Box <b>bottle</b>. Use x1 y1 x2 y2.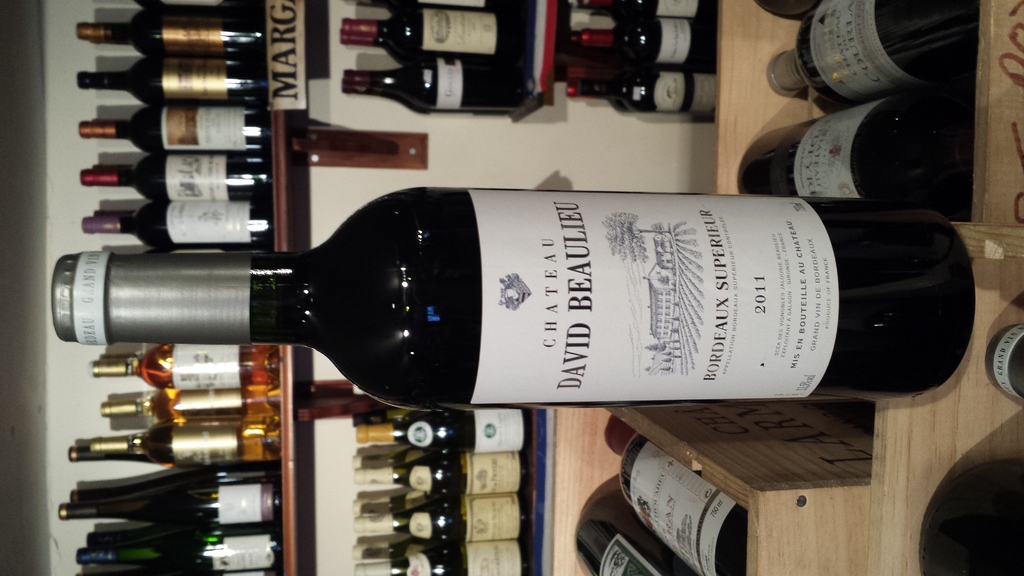
356 459 536 504.
